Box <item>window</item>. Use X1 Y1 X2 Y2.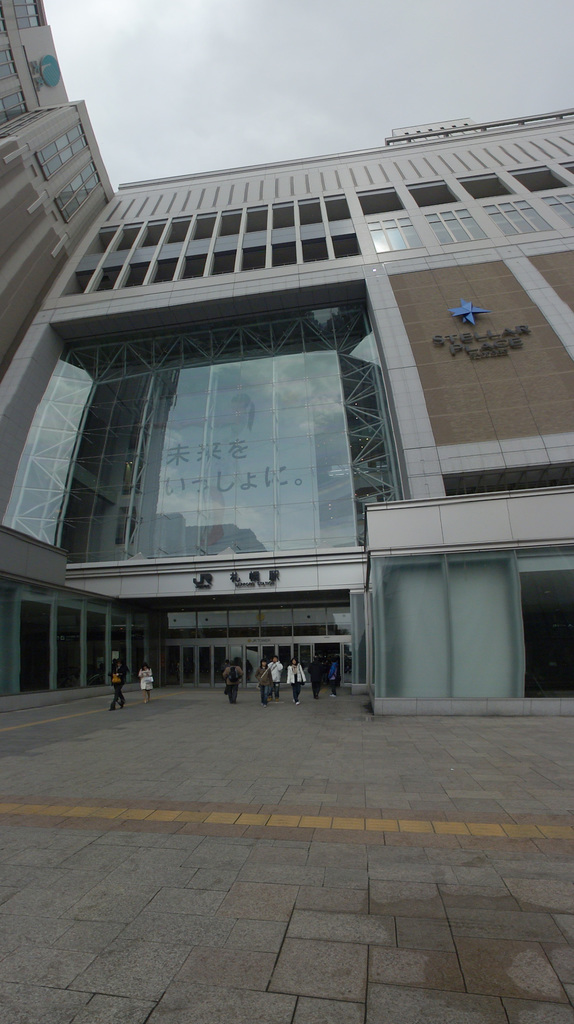
299 198 328 230.
